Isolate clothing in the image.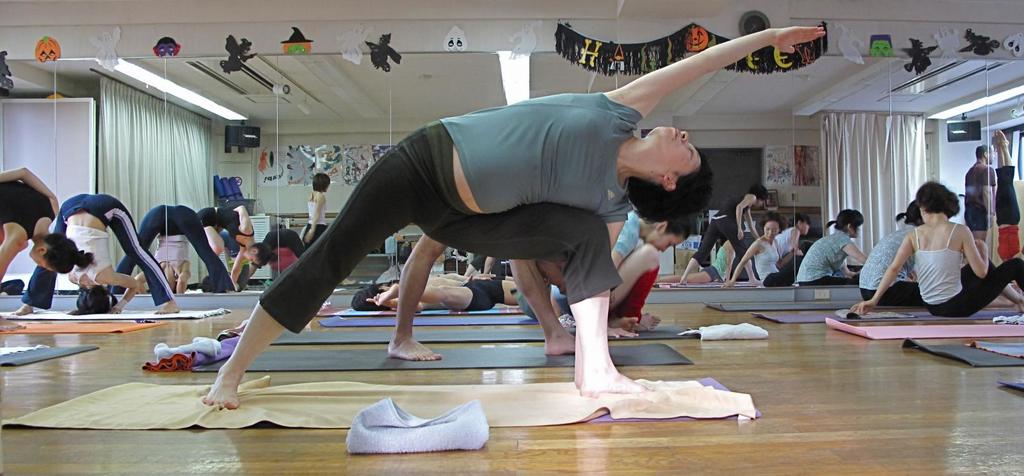
Isolated region: (left=847, top=214, right=924, bottom=308).
